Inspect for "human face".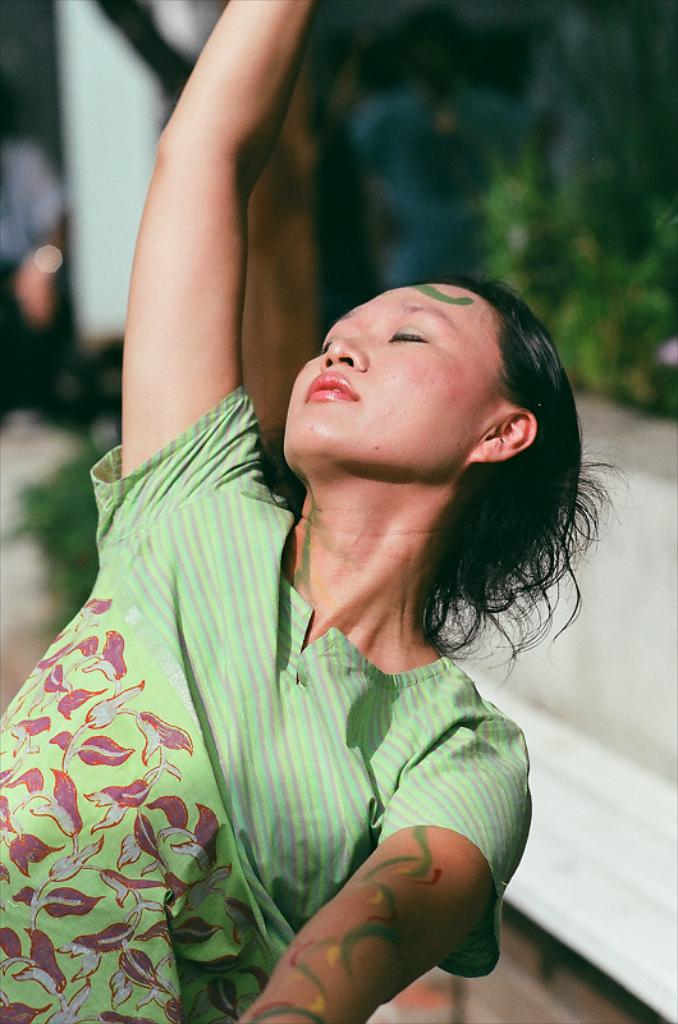
Inspection: locate(275, 283, 468, 454).
